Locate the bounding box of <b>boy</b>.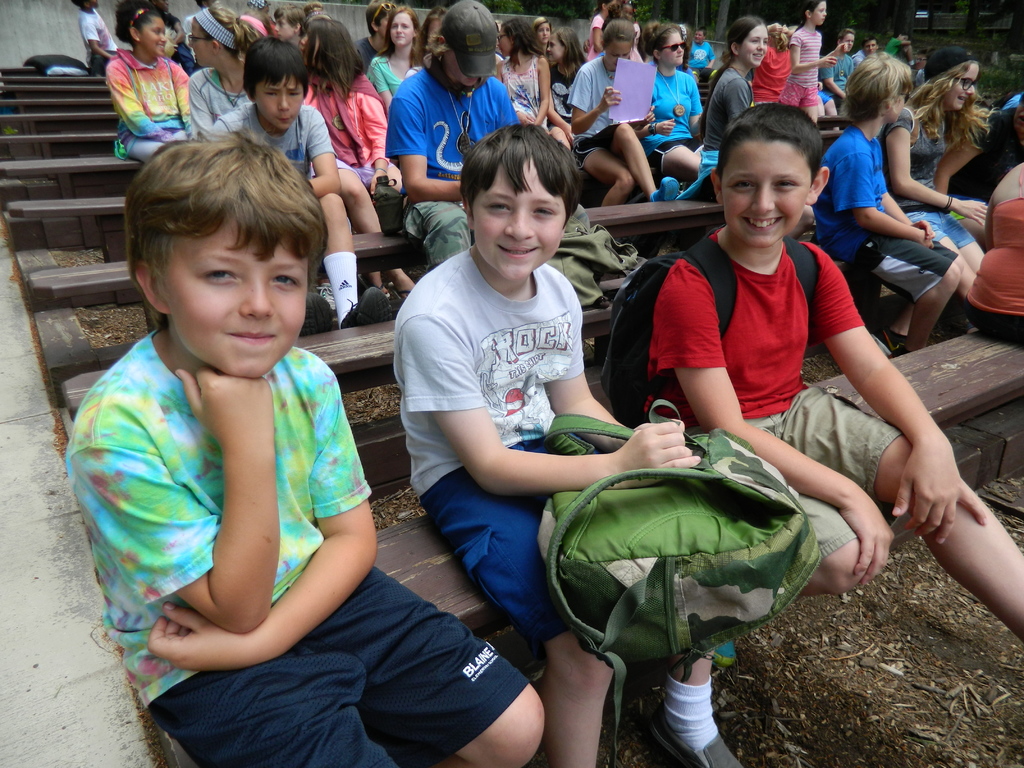
Bounding box: select_region(392, 125, 742, 767).
